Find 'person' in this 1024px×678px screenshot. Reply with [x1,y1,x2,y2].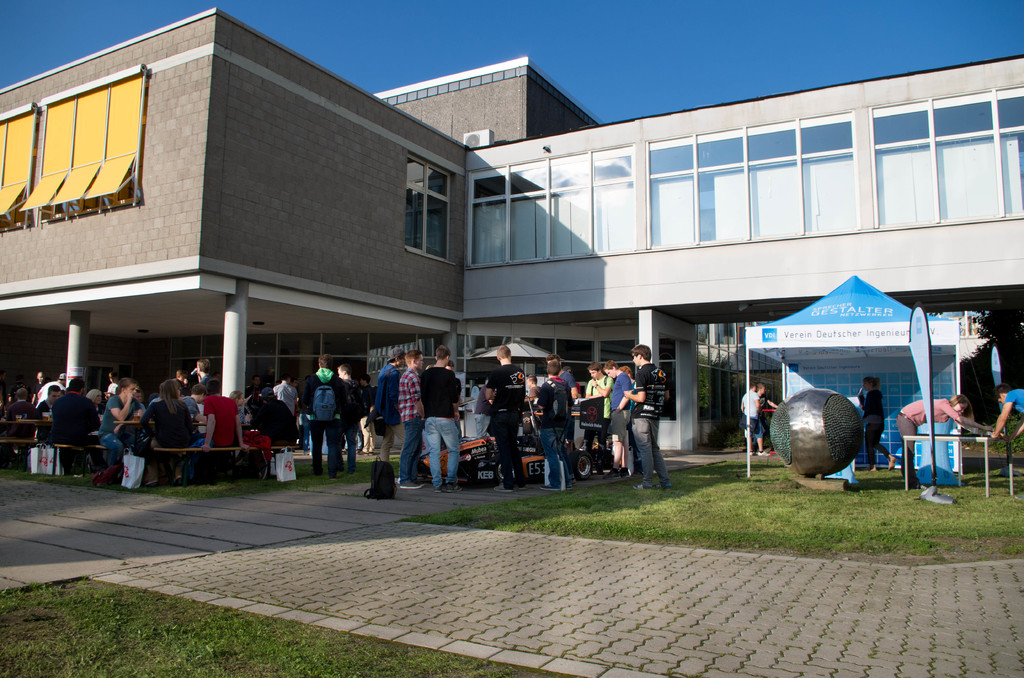
[257,387,301,446].
